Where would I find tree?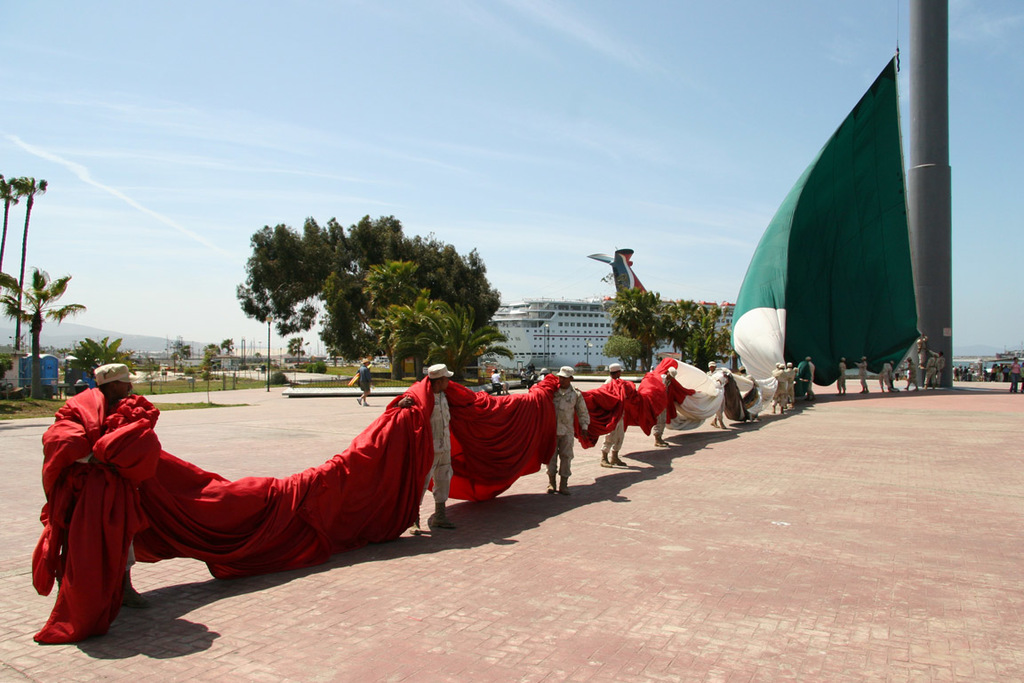
At 5,174,52,351.
